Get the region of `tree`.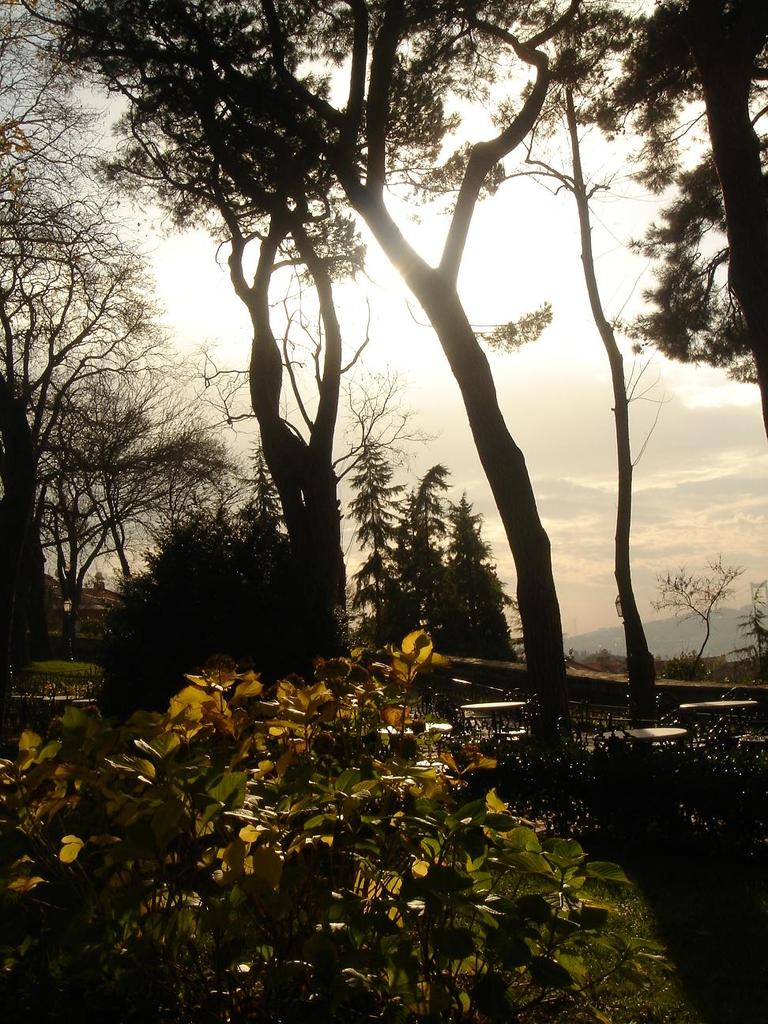
x1=21, y1=342, x2=234, y2=633.
